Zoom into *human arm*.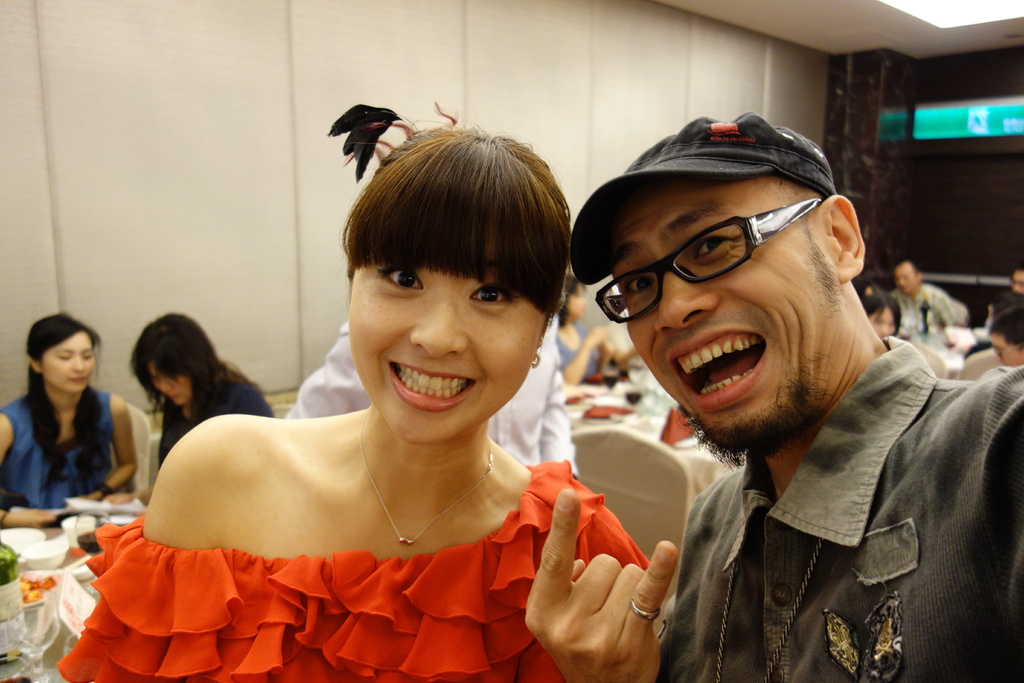
Zoom target: l=933, t=273, r=964, b=333.
